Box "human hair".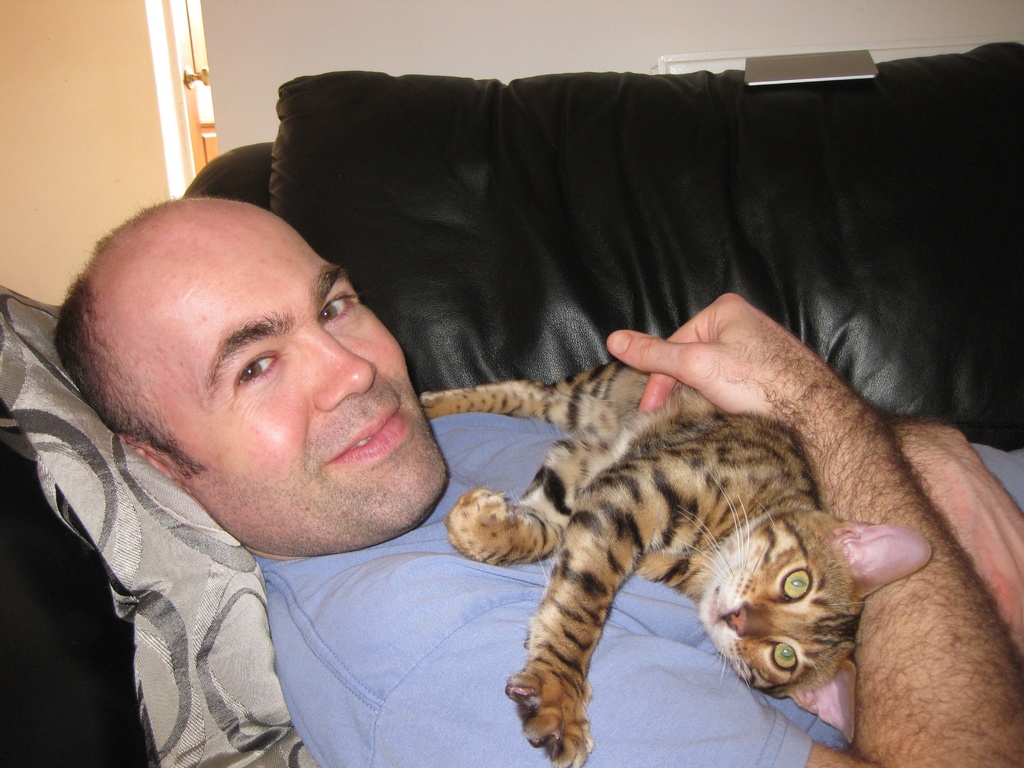
detection(47, 196, 218, 446).
